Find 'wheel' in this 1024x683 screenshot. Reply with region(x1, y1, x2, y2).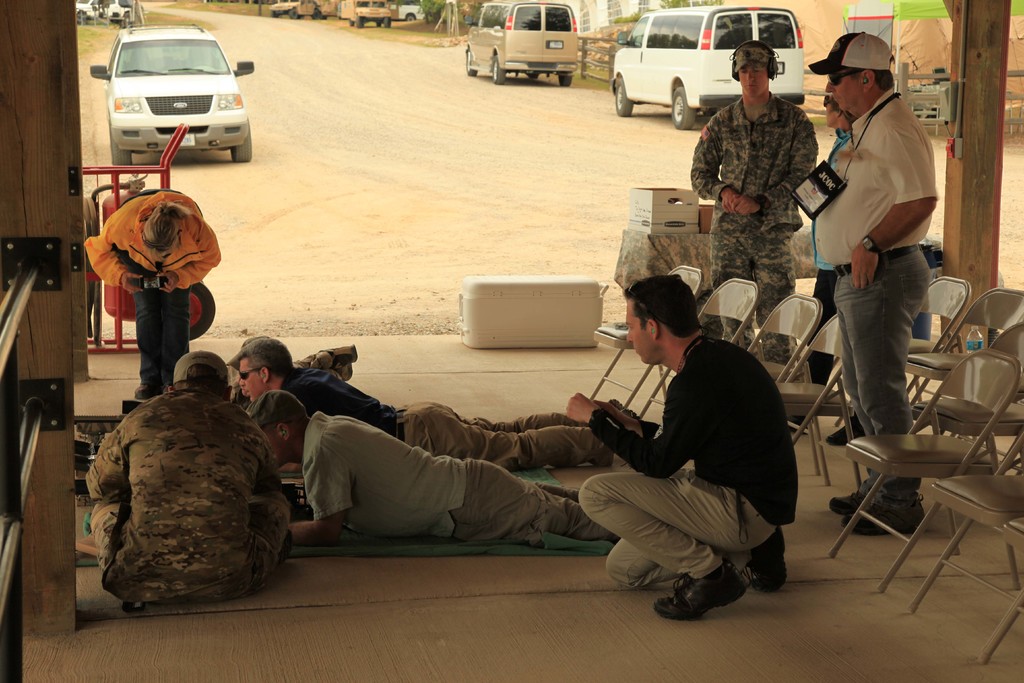
region(381, 15, 391, 29).
